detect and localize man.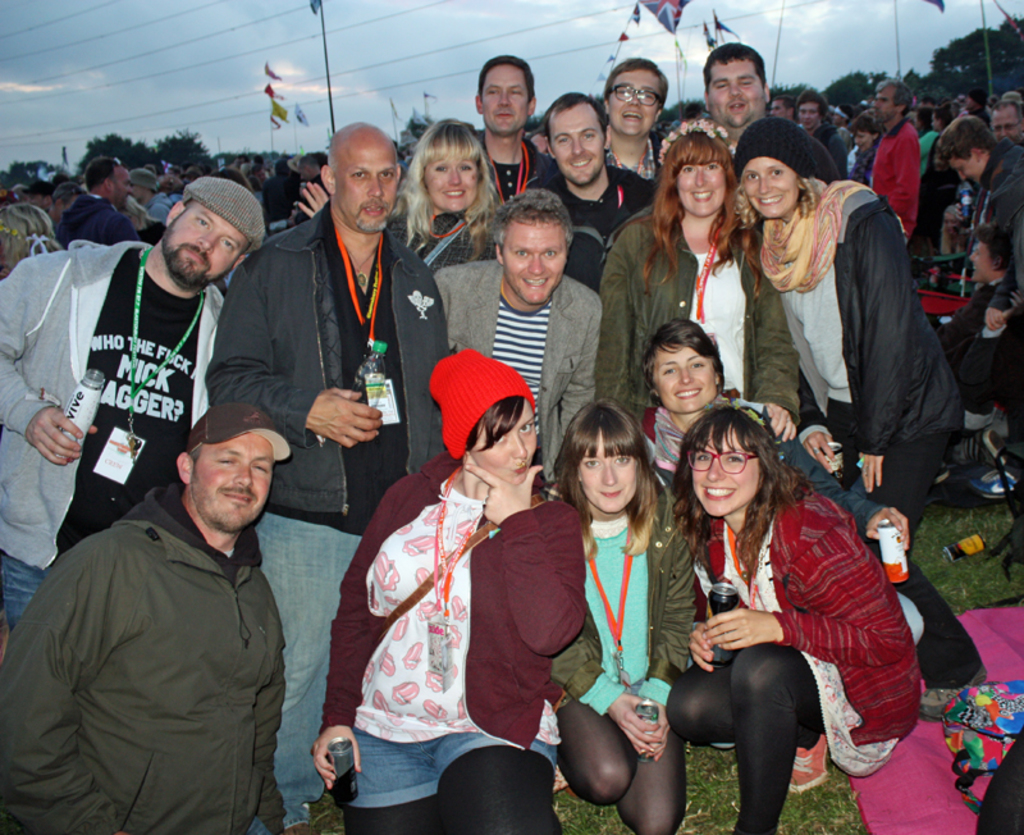
Localized at (x1=864, y1=79, x2=936, y2=245).
